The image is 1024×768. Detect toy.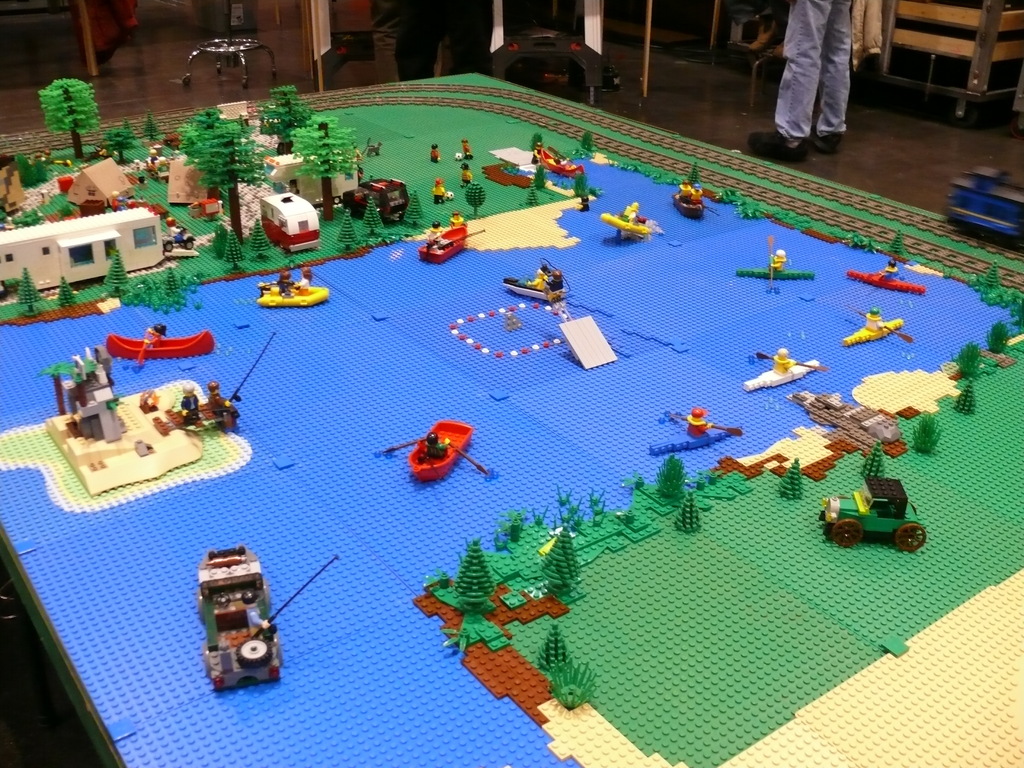
Detection: <box>221,230,245,268</box>.
